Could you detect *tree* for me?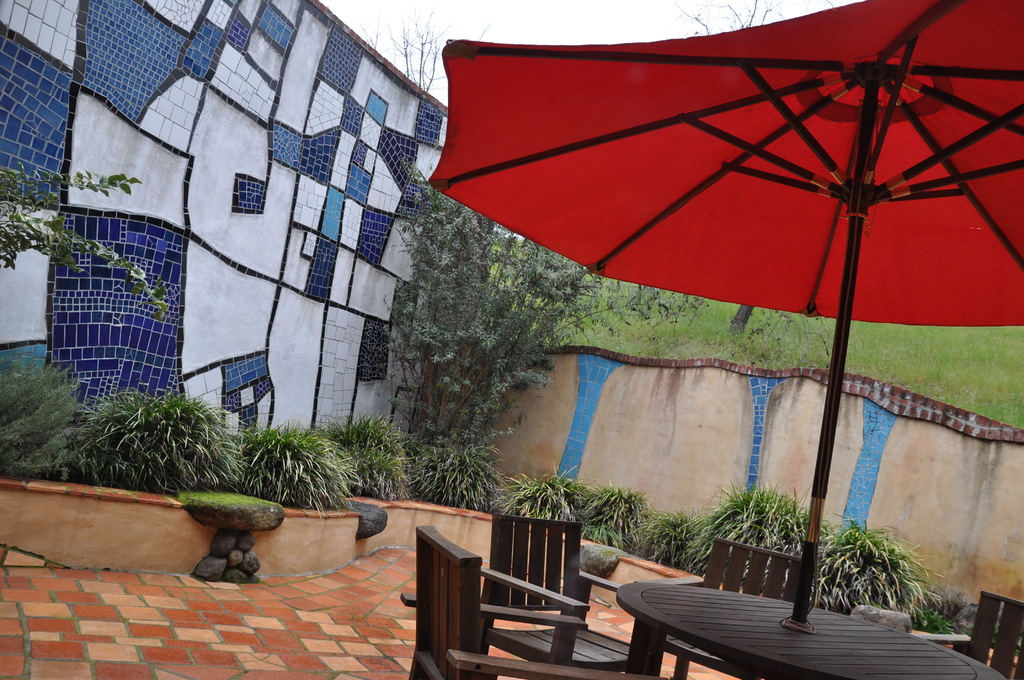
Detection result: box=[0, 161, 173, 321].
